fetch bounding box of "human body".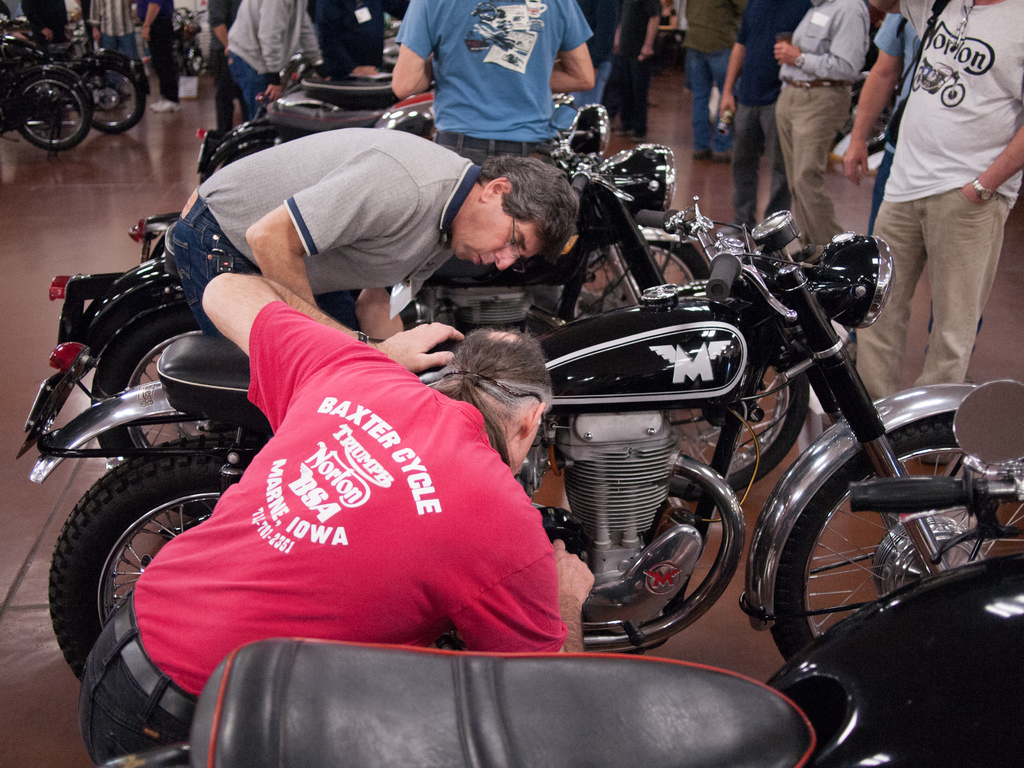
Bbox: left=219, top=0, right=321, bottom=106.
